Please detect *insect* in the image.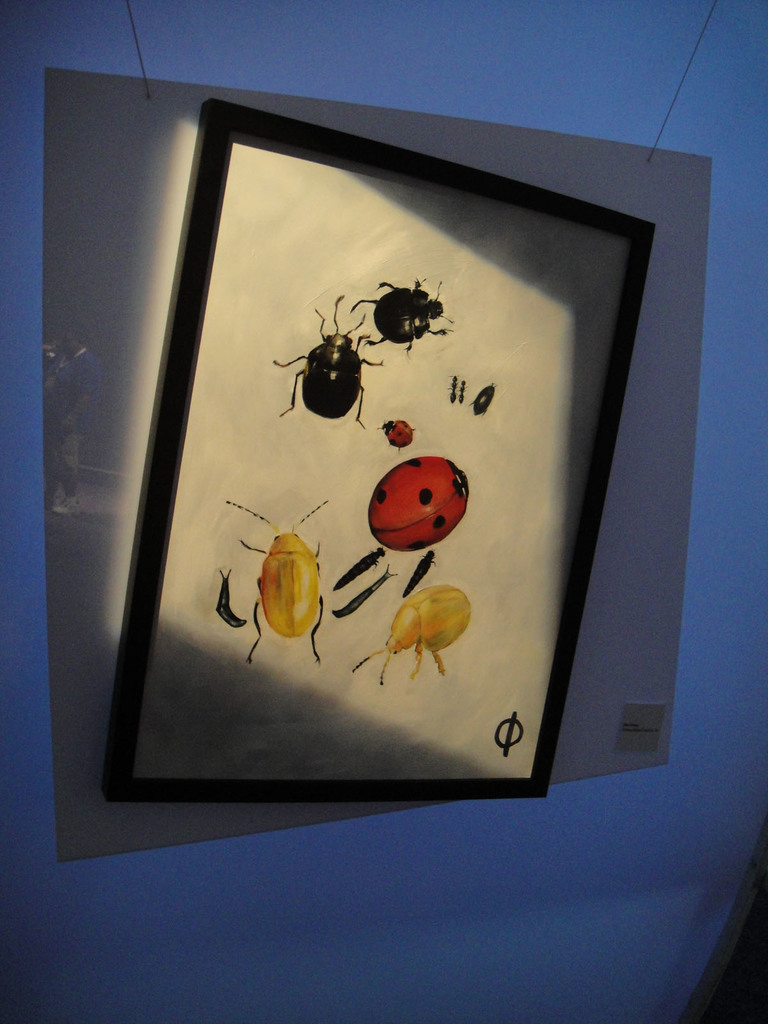
bbox=[347, 580, 469, 689].
